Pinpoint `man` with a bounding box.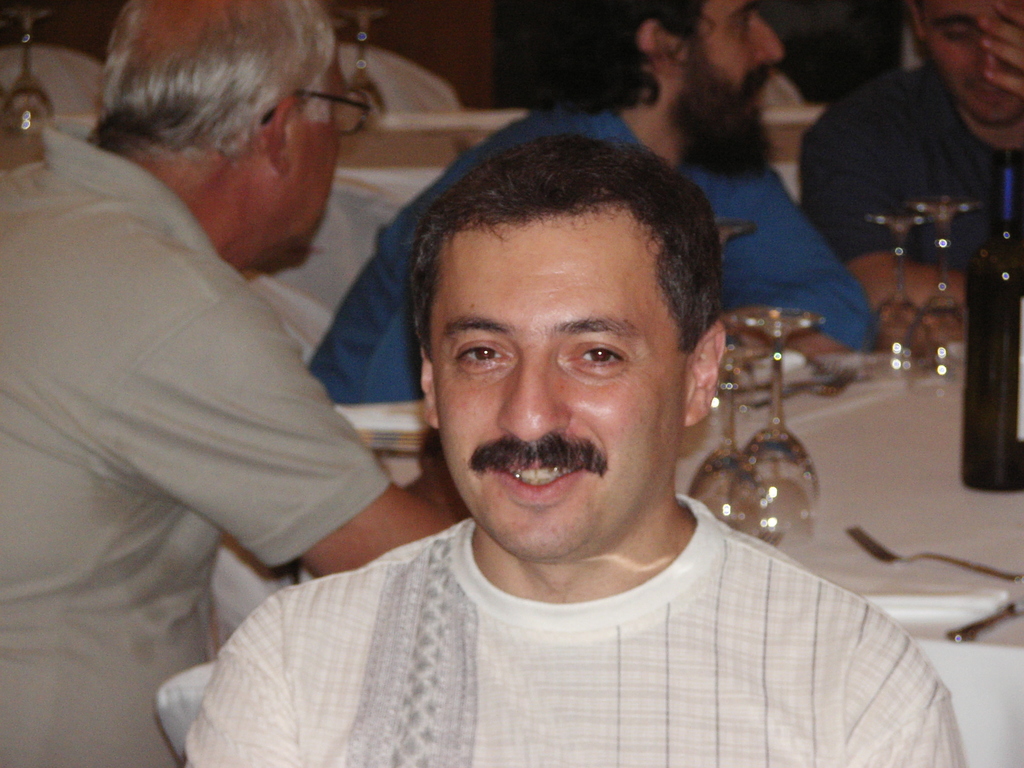
crop(800, 0, 1023, 500).
